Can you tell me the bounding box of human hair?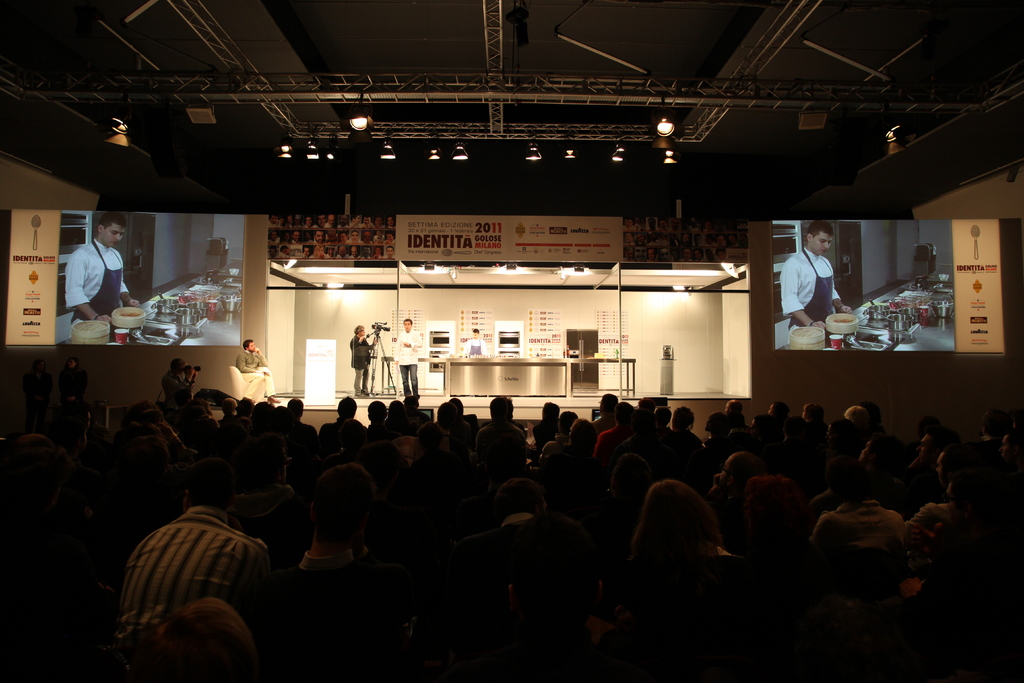
99,211,125,233.
